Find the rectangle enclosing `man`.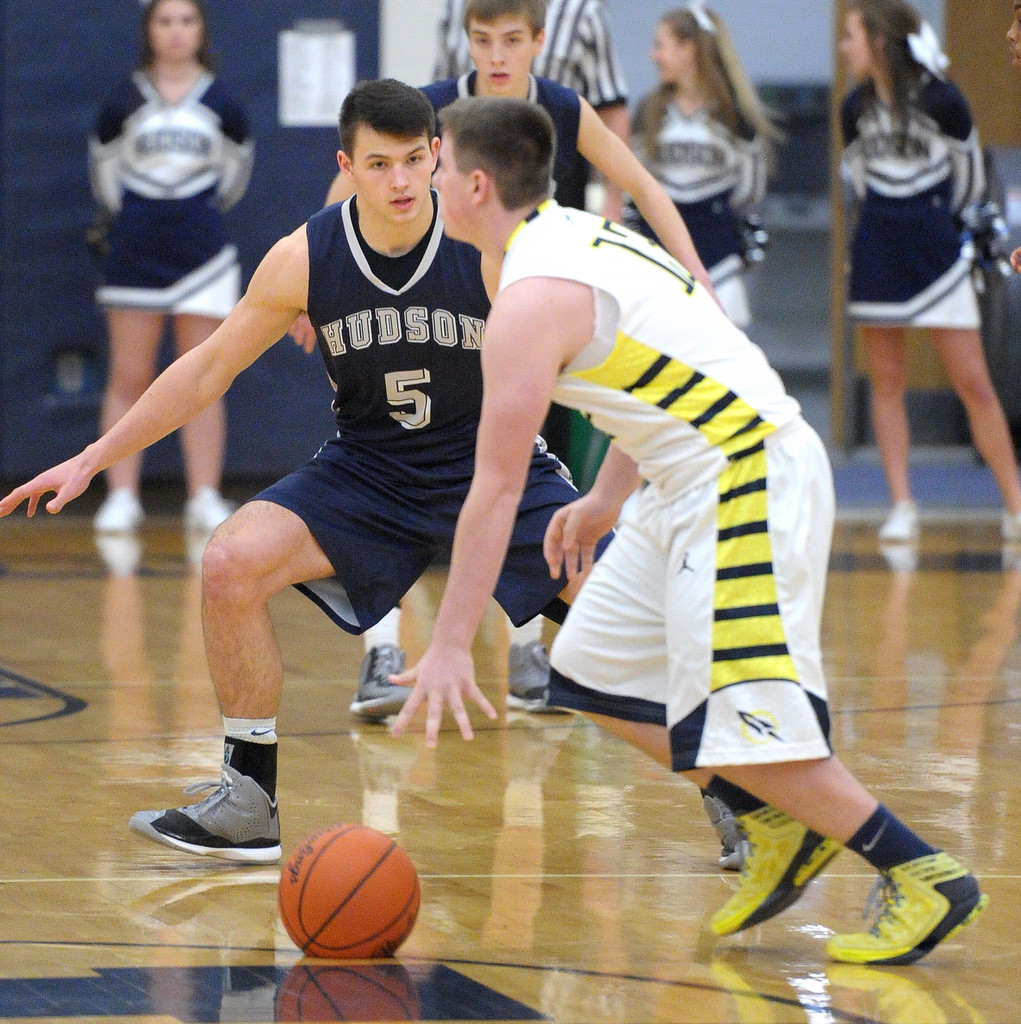
l=388, t=95, r=990, b=967.
